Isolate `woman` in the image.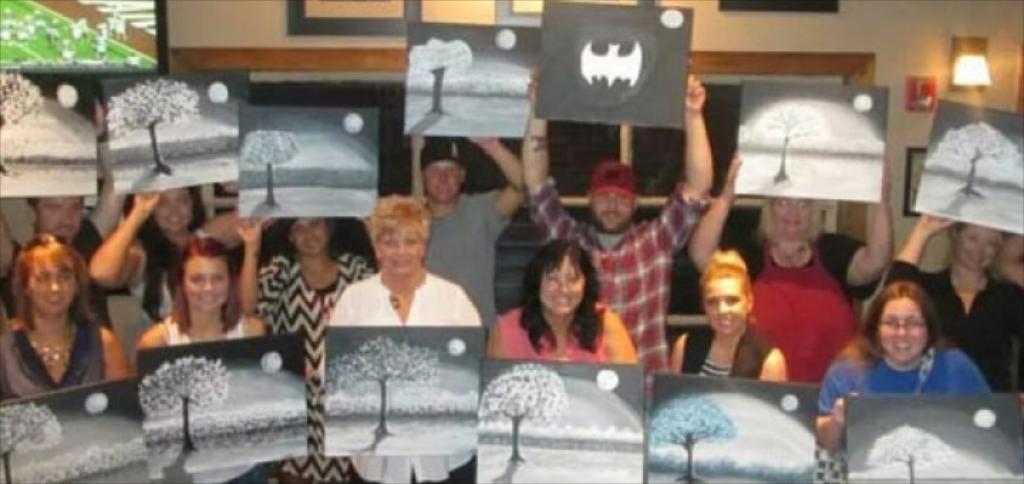
Isolated region: <bbox>236, 205, 400, 483</bbox>.
